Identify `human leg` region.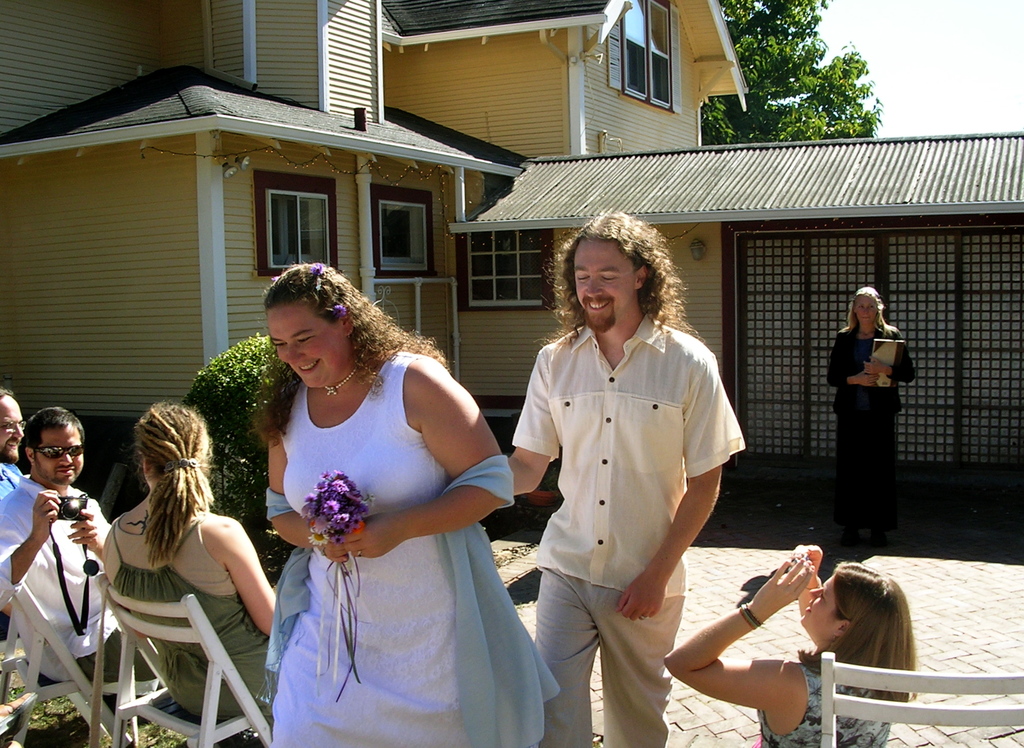
Region: left=598, top=580, right=688, bottom=747.
